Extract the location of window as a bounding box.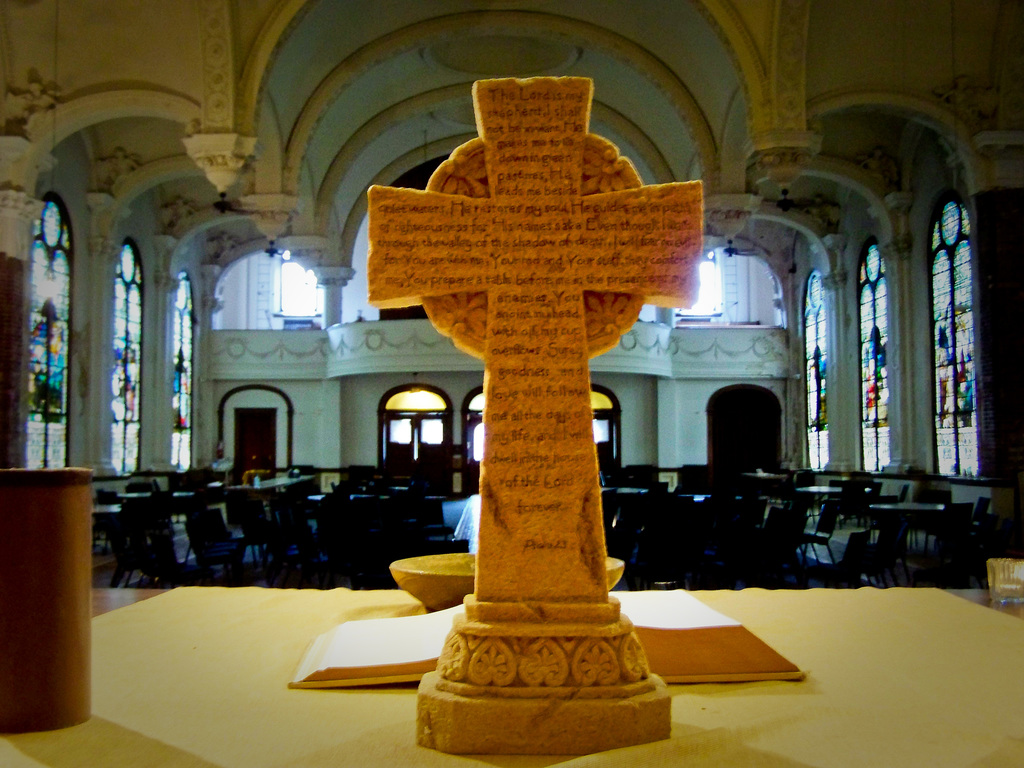
{"x1": 860, "y1": 240, "x2": 892, "y2": 472}.
